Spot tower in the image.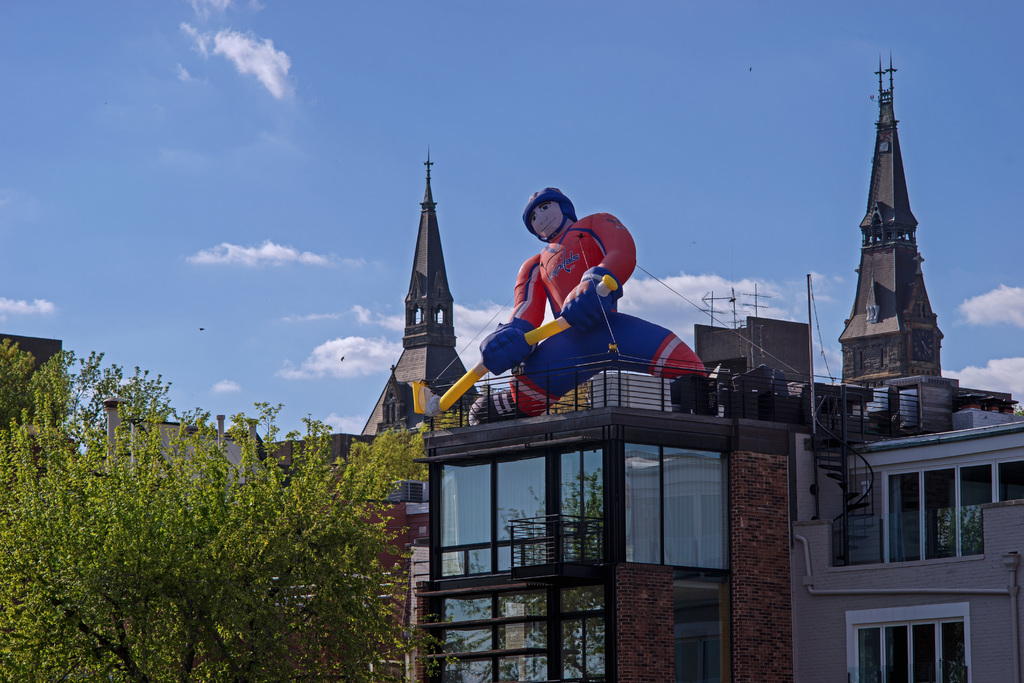
tower found at locate(342, 149, 485, 447).
